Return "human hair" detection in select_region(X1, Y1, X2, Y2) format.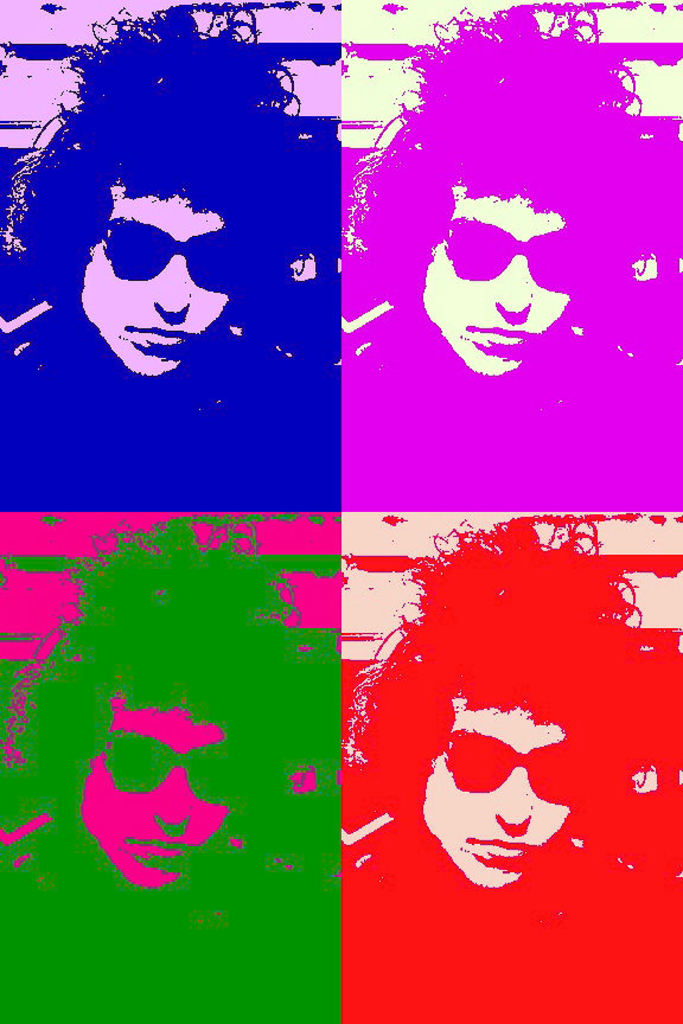
select_region(337, 0, 652, 250).
